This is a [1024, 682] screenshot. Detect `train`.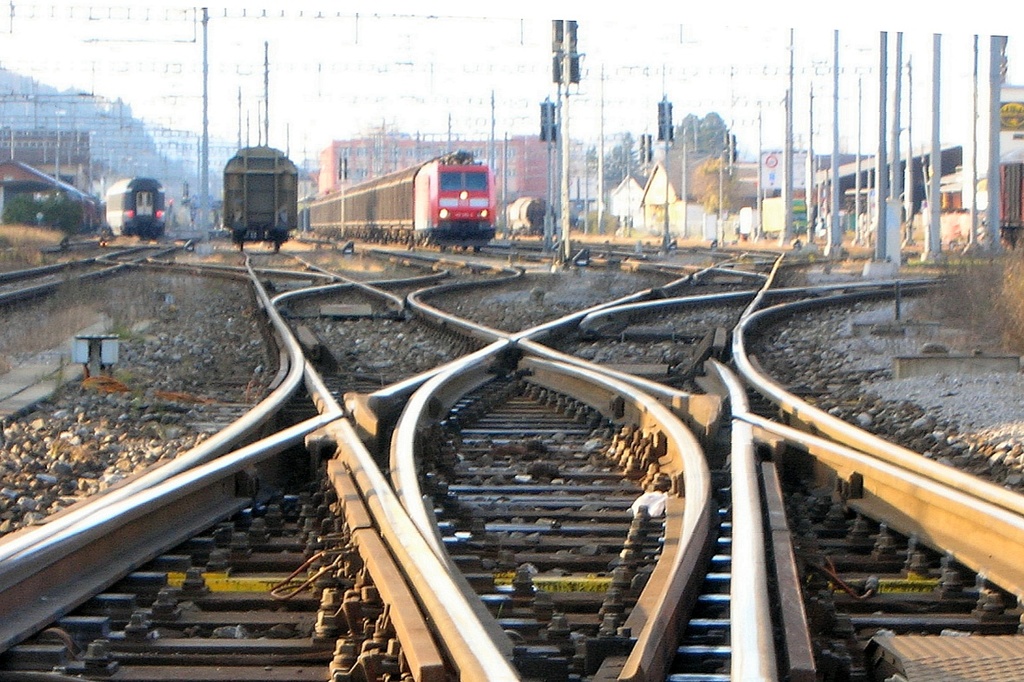
<region>223, 143, 297, 244</region>.
